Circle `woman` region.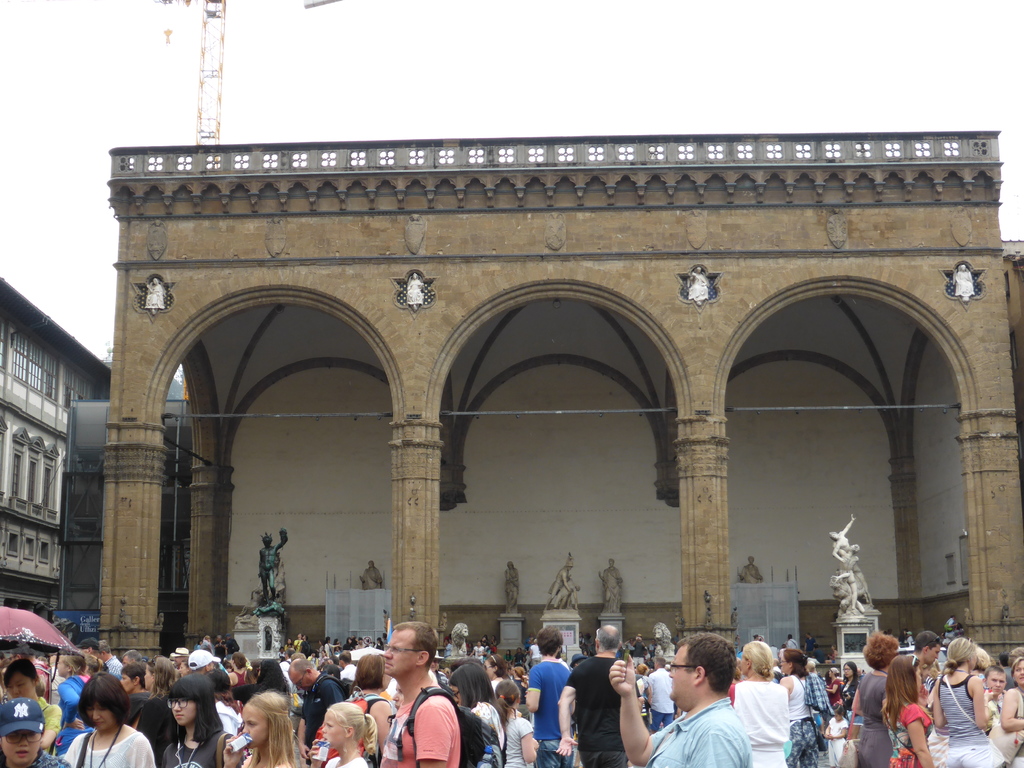
Region: (447, 660, 505, 756).
